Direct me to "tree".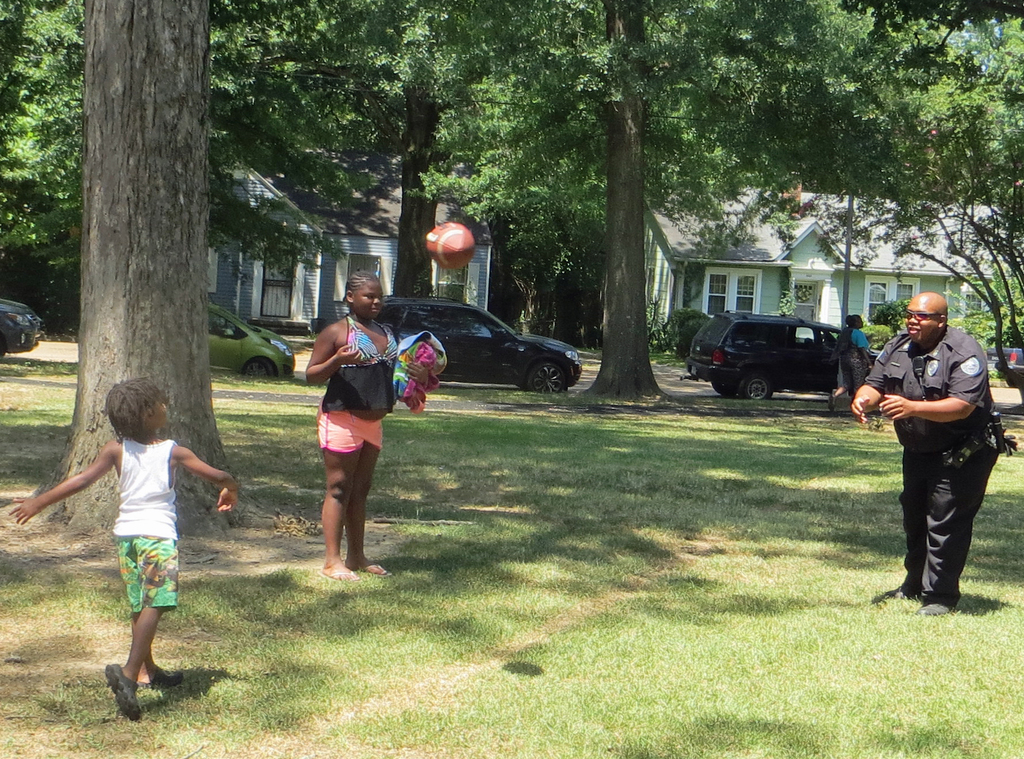
Direction: x1=7 y1=0 x2=262 y2=549.
